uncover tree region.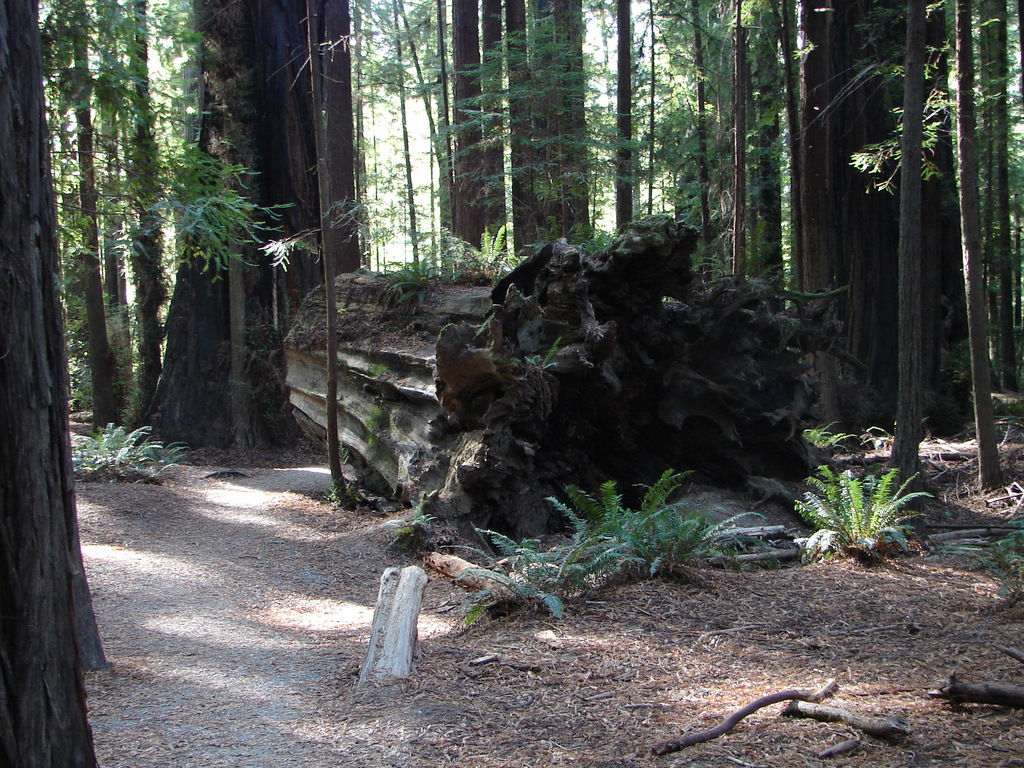
Uncovered: 385/0/516/286.
